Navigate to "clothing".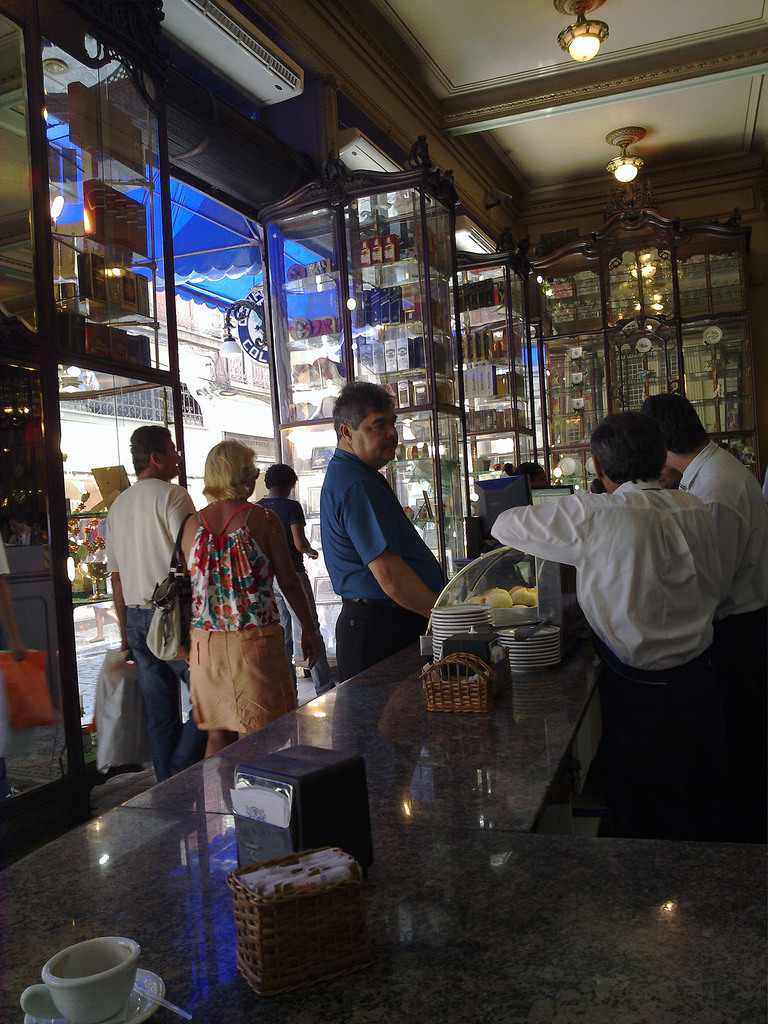
Navigation target: 316,386,420,681.
